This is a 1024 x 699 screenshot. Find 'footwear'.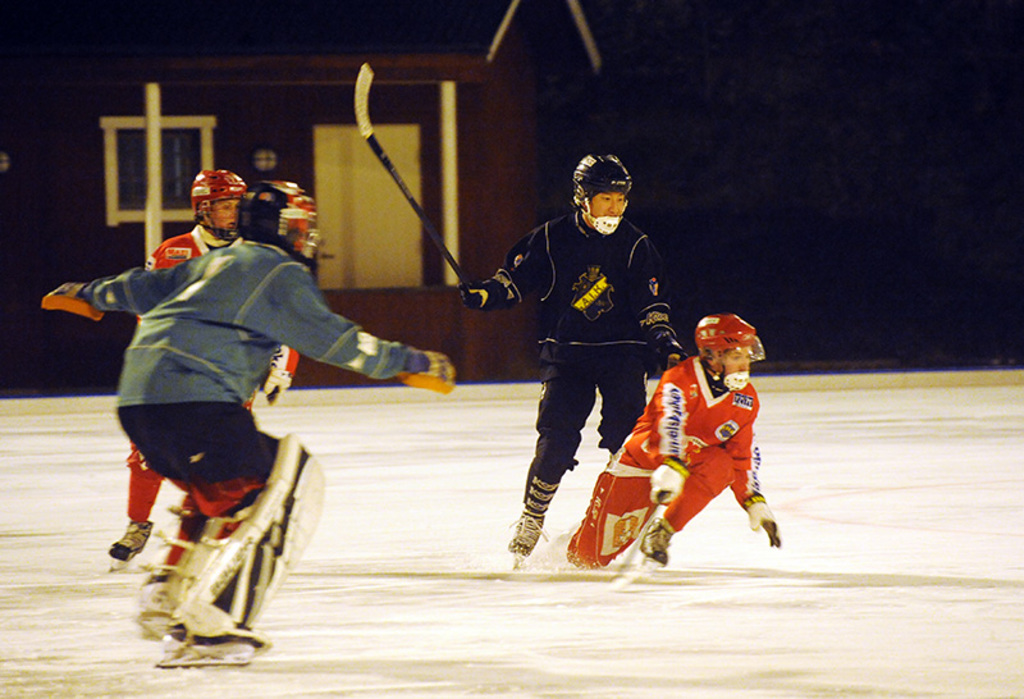
Bounding box: locate(509, 504, 539, 562).
